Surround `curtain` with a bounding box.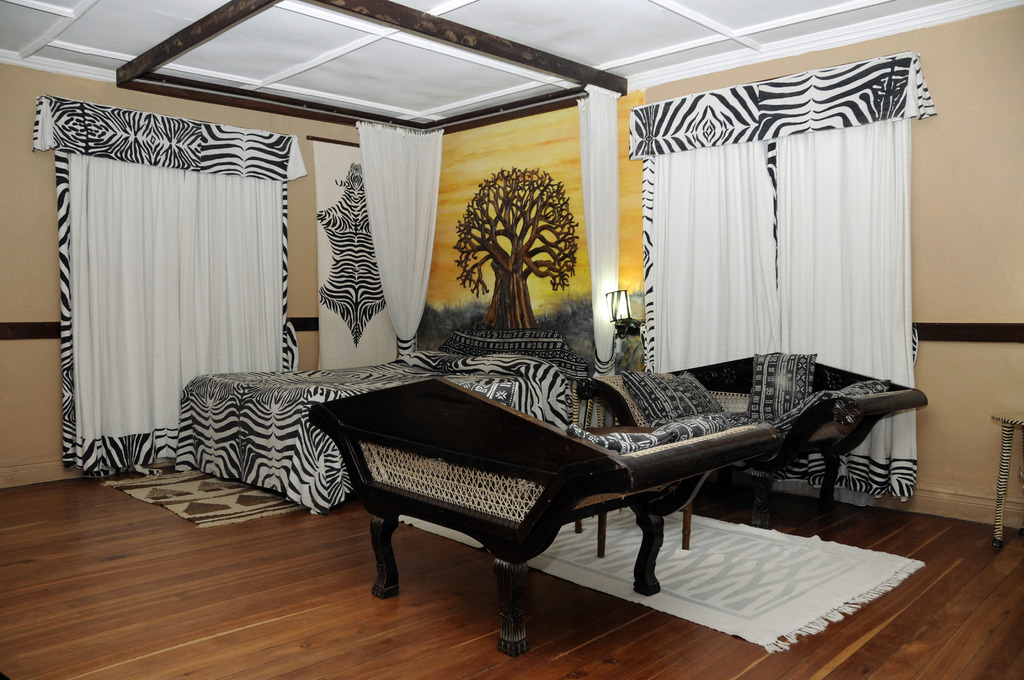
577:97:595:239.
